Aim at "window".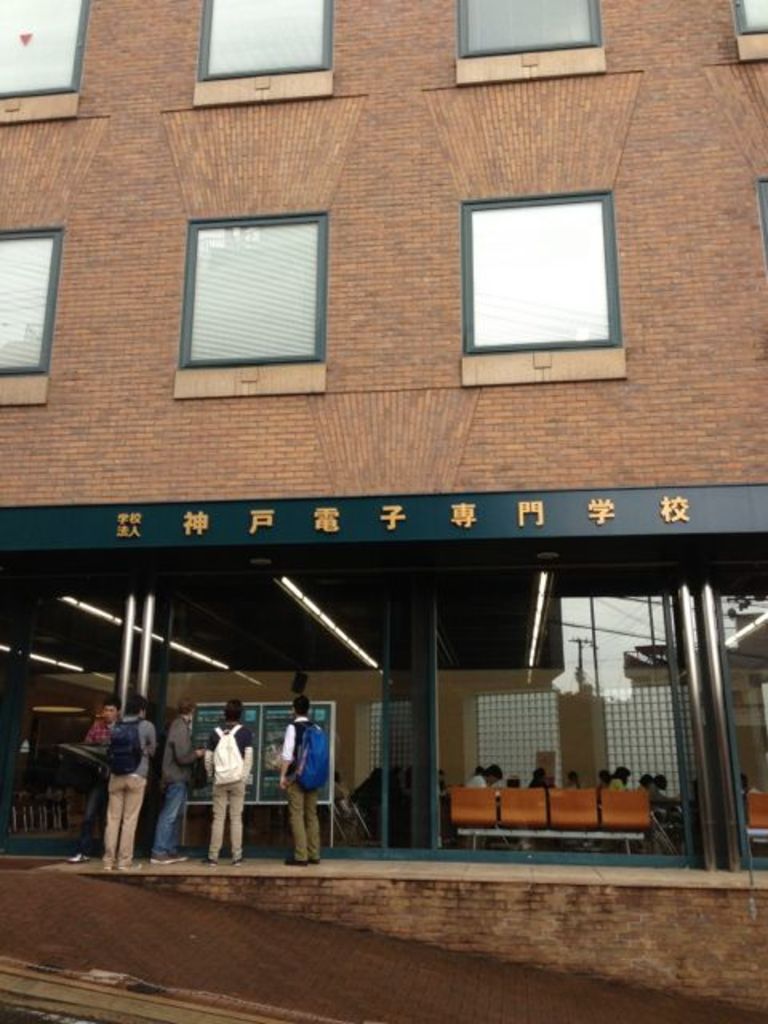
Aimed at box=[459, 186, 629, 386].
